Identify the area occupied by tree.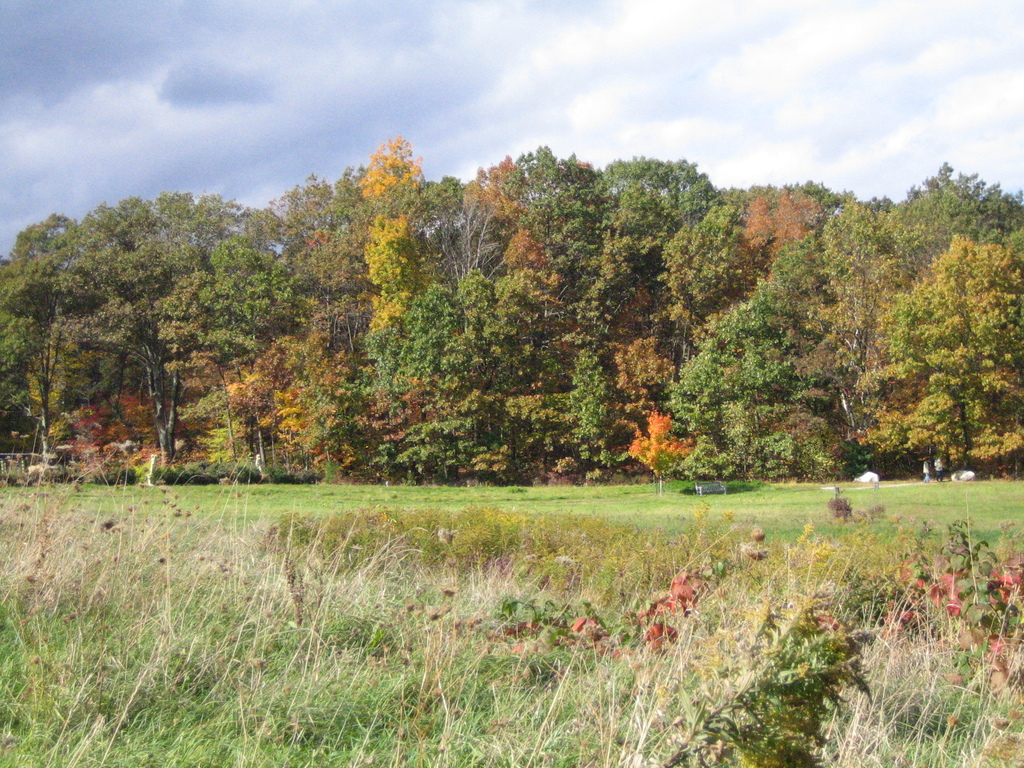
Area: left=636, top=262, right=821, bottom=474.
